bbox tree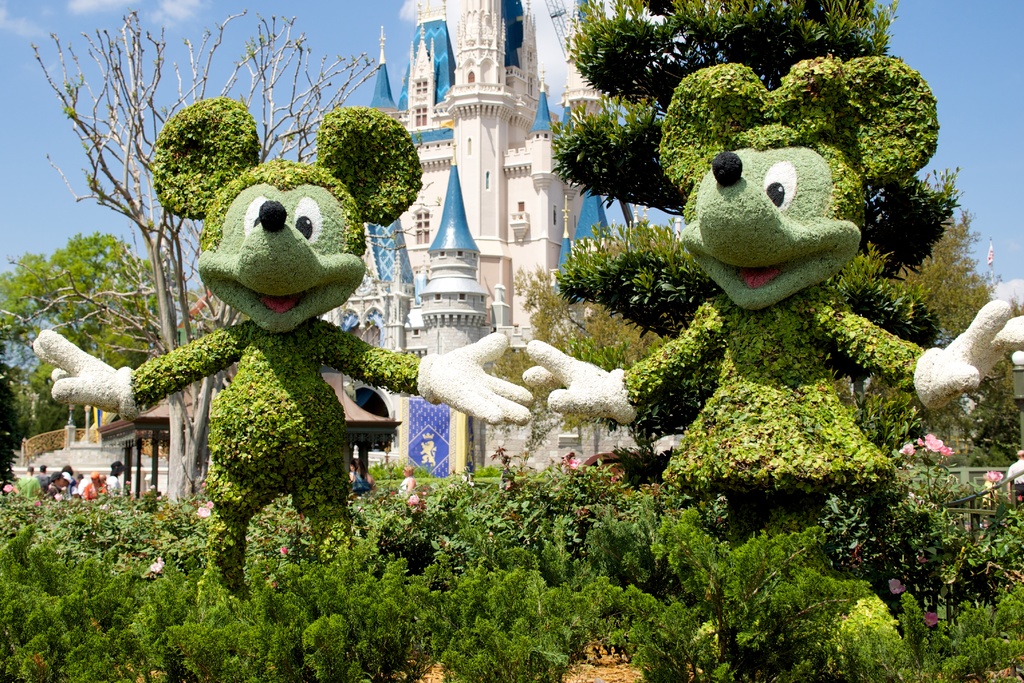
(549,0,968,434)
